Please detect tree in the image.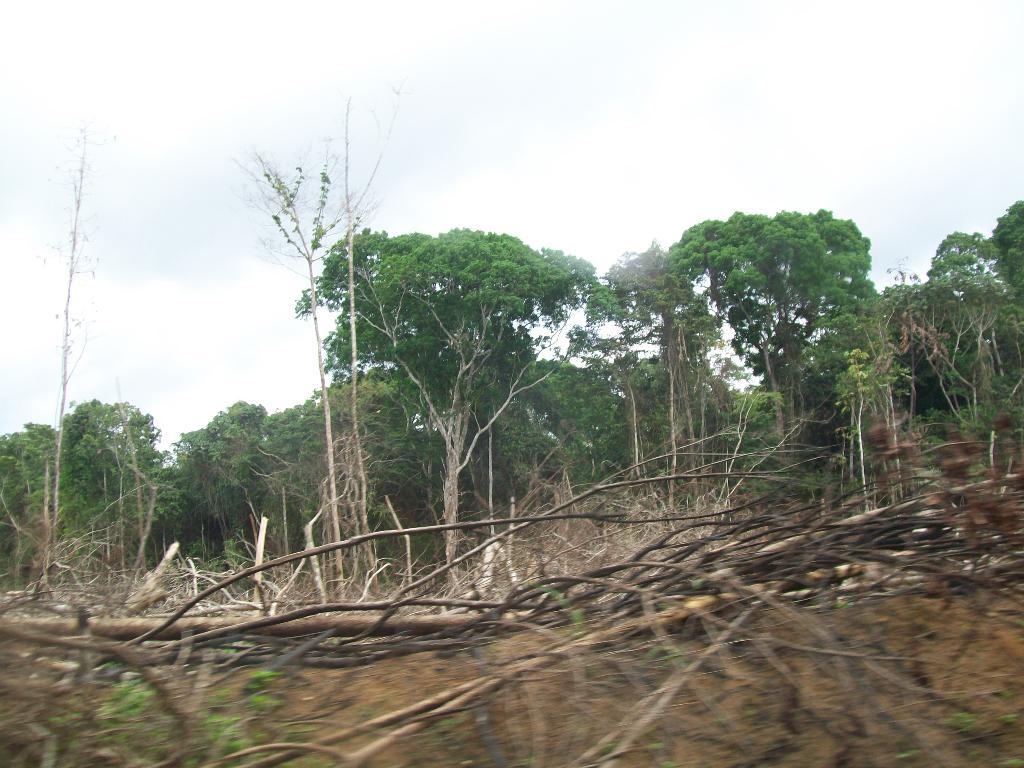
select_region(930, 224, 1002, 291).
